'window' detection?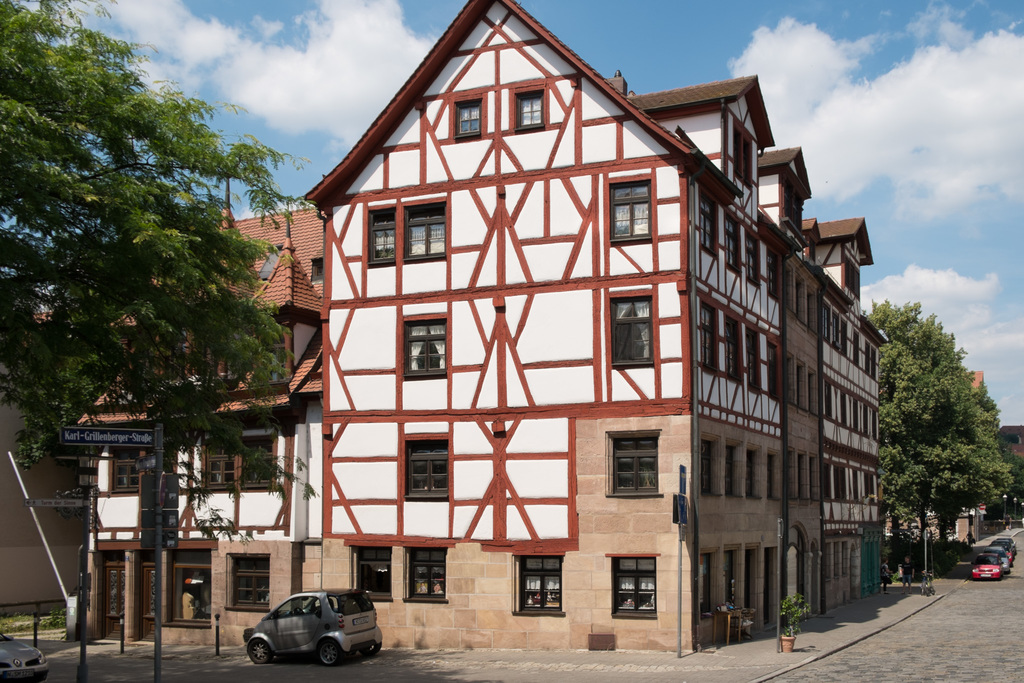
rect(728, 118, 760, 183)
